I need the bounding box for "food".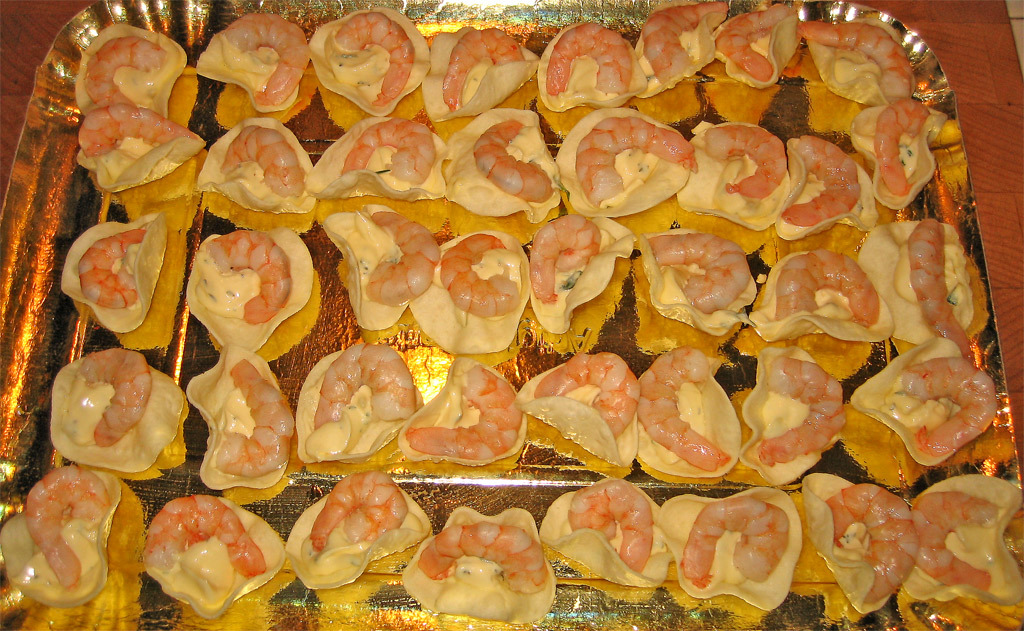
Here it is: 195 113 320 213.
